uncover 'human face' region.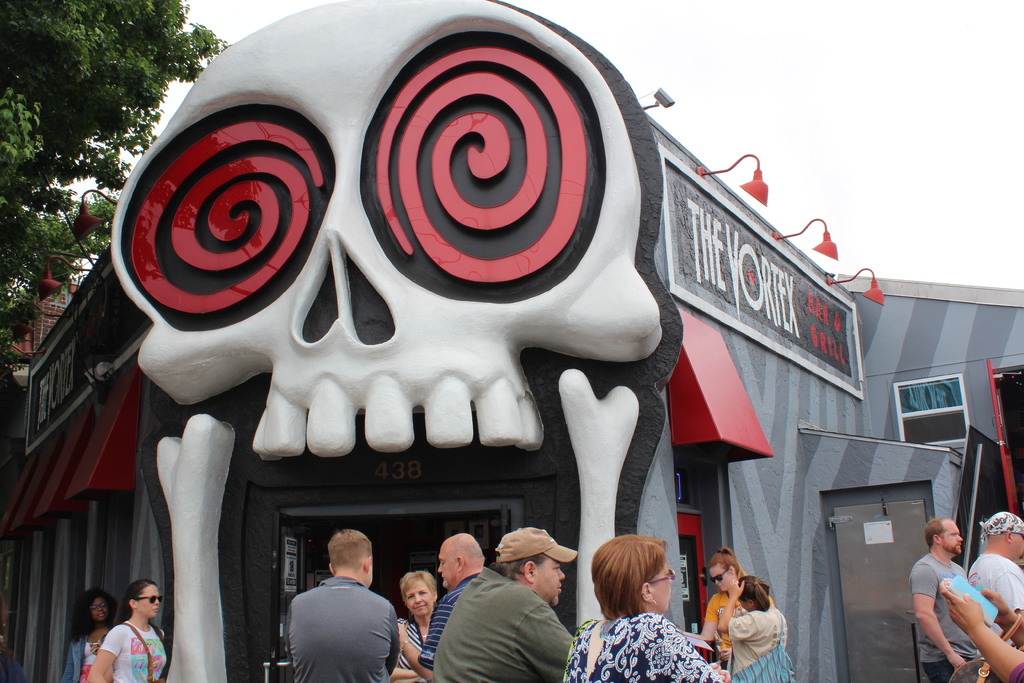
Uncovered: [left=1013, top=530, right=1023, bottom=555].
